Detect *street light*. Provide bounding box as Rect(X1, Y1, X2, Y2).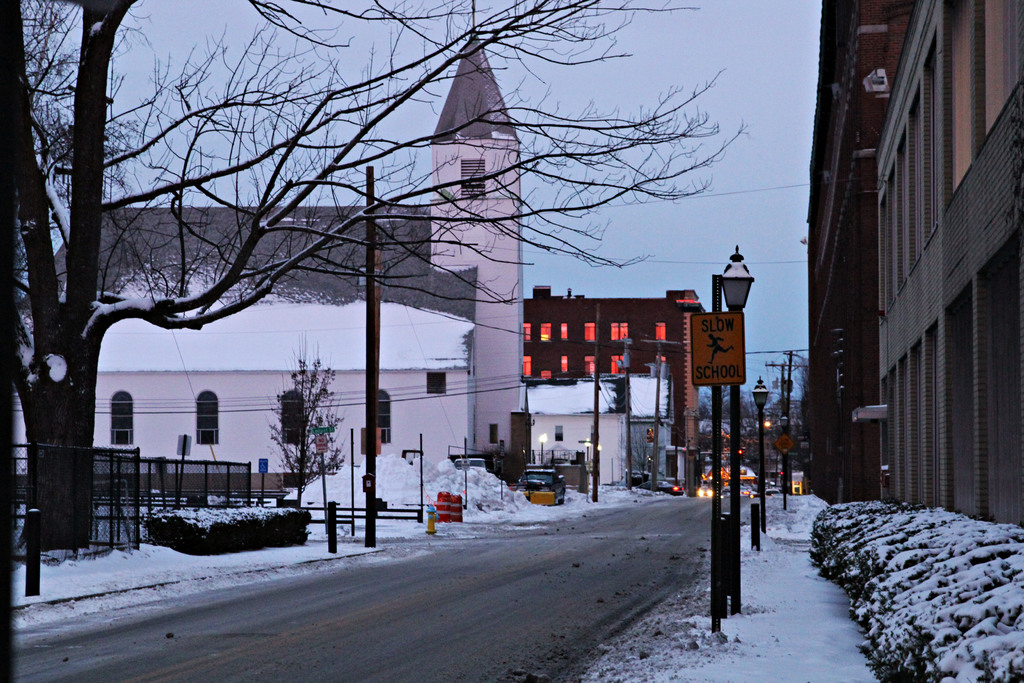
Rect(749, 372, 771, 536).
